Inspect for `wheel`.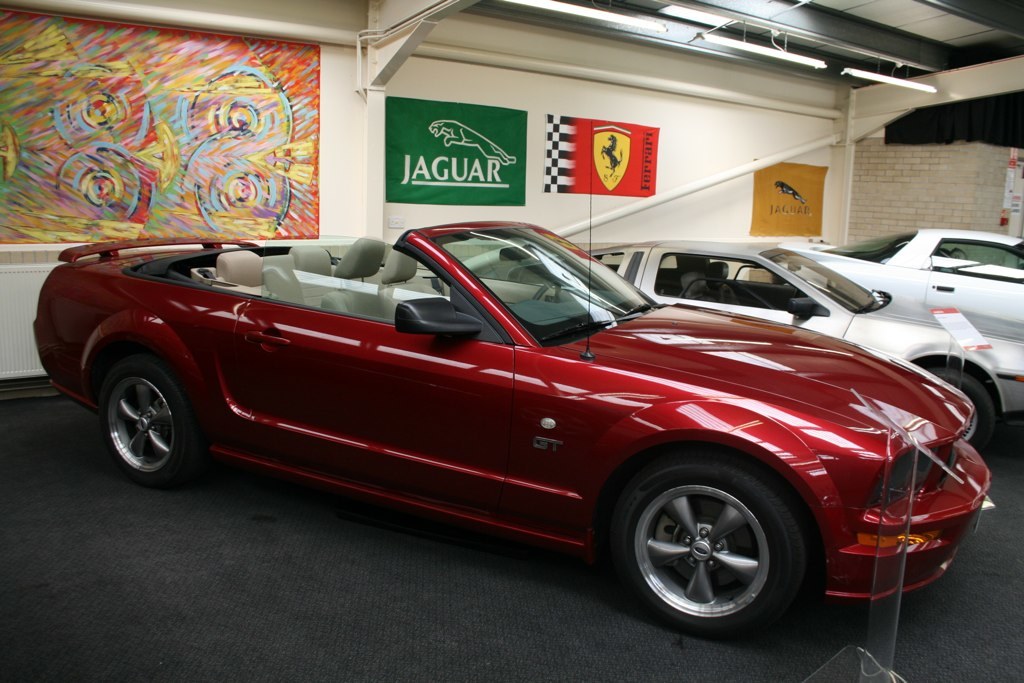
Inspection: {"left": 934, "top": 370, "right": 989, "bottom": 458}.
